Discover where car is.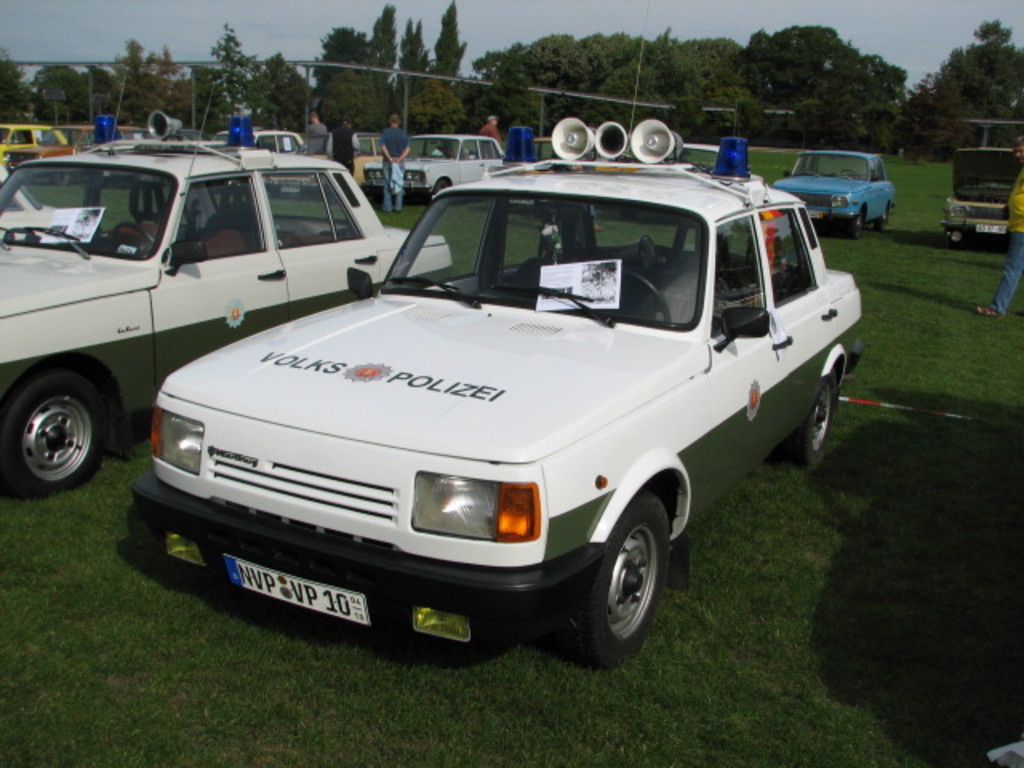
Discovered at detection(773, 152, 894, 240).
